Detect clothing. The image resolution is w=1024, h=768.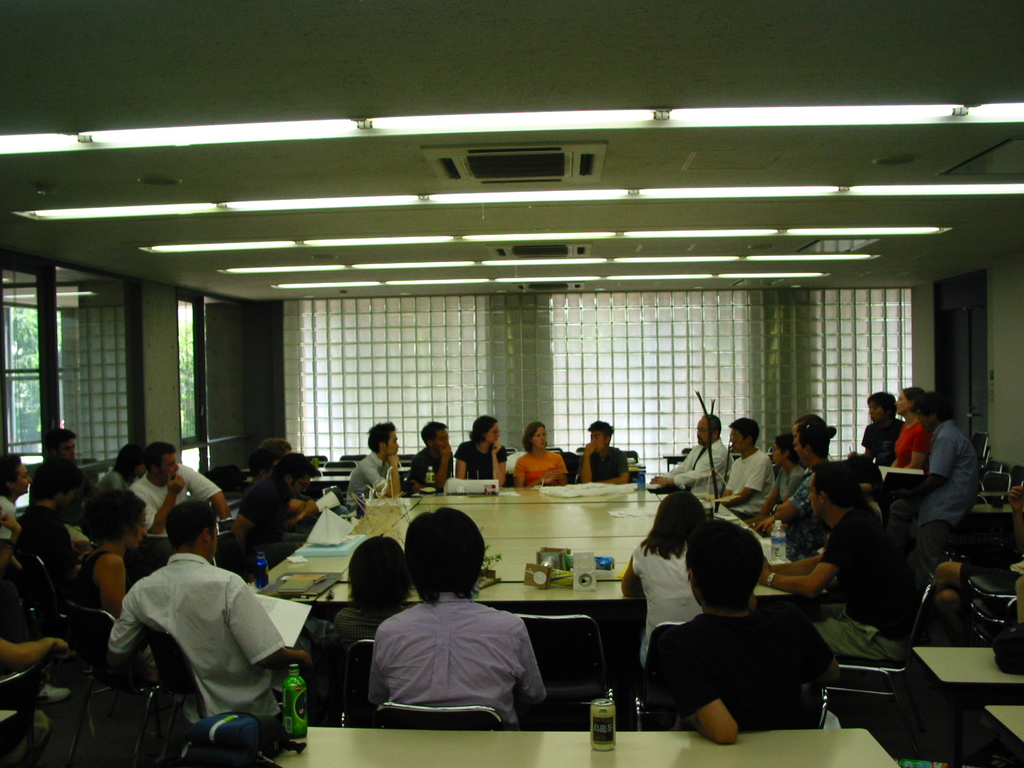
detection(339, 451, 399, 509).
